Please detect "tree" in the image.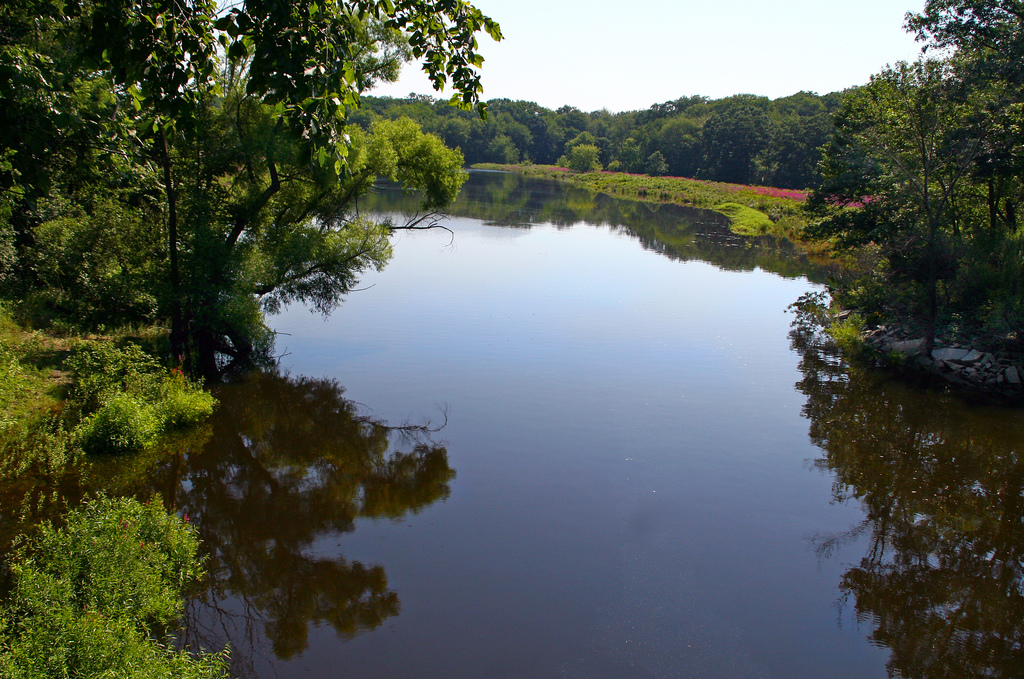
[756, 0, 1023, 398].
